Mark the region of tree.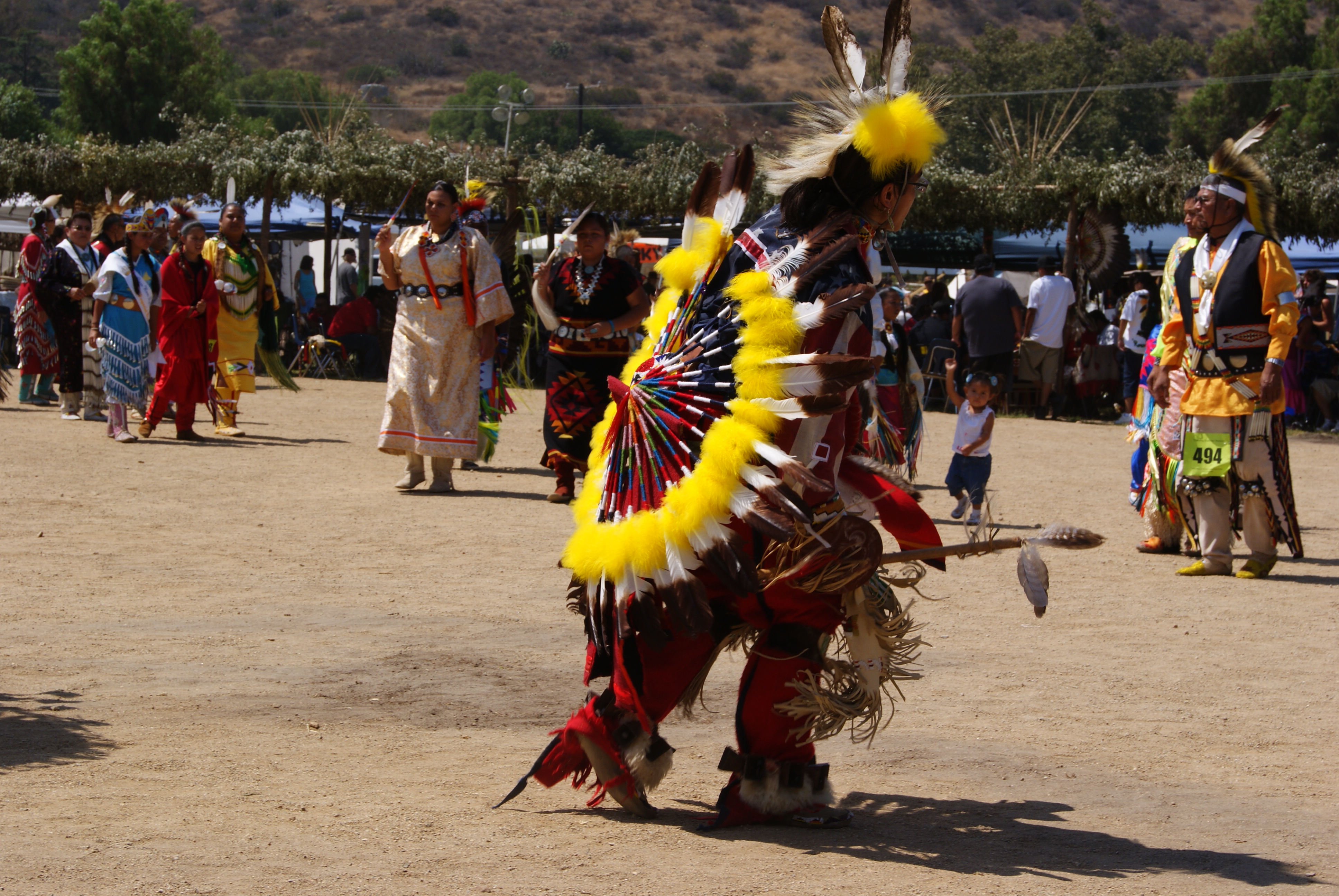
Region: region(0, 13, 22, 51).
